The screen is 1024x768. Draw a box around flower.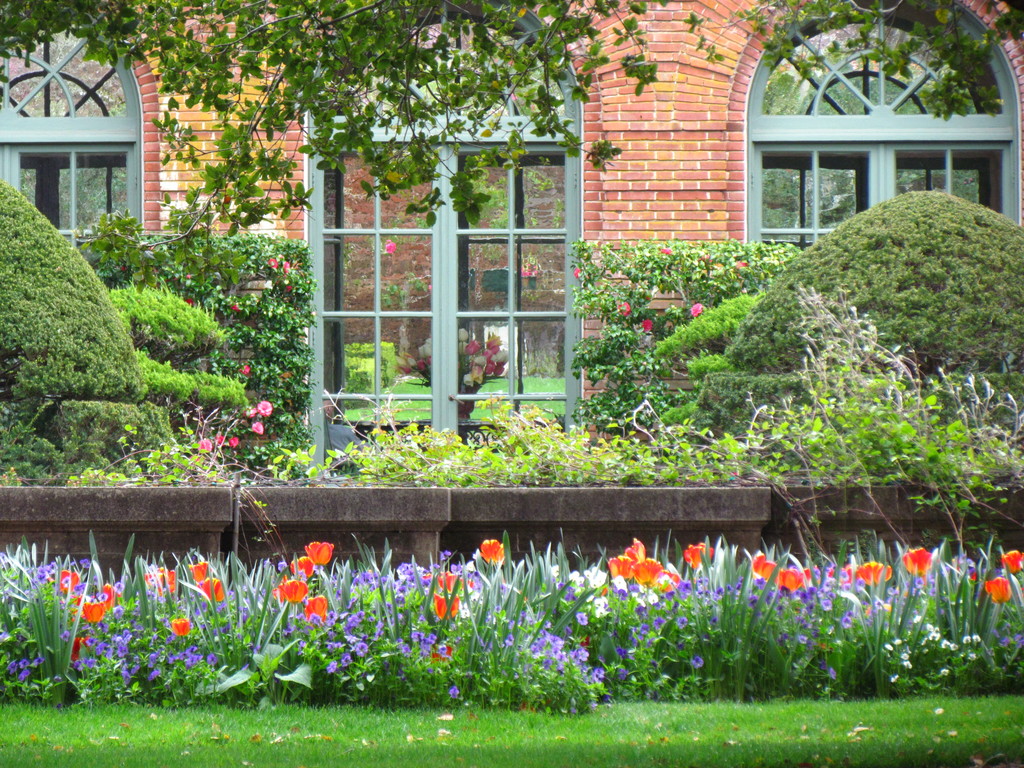
bbox=[185, 298, 194, 308].
